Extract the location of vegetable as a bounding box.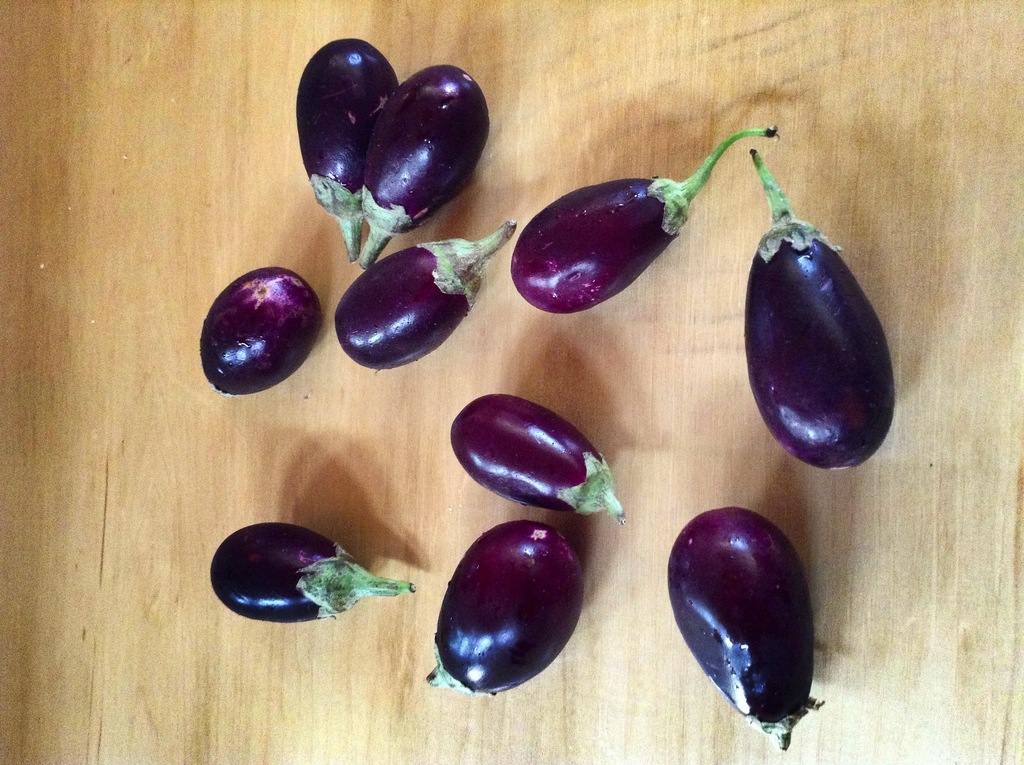
<box>332,220,520,374</box>.
